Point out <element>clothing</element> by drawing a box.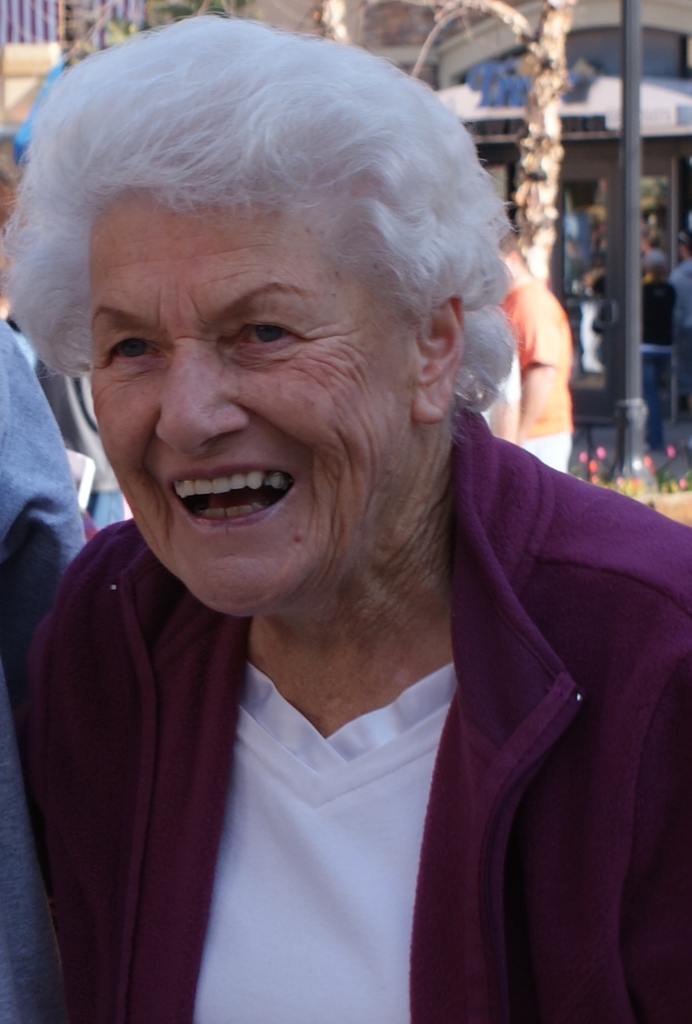
{"x1": 37, "y1": 319, "x2": 627, "y2": 1023}.
